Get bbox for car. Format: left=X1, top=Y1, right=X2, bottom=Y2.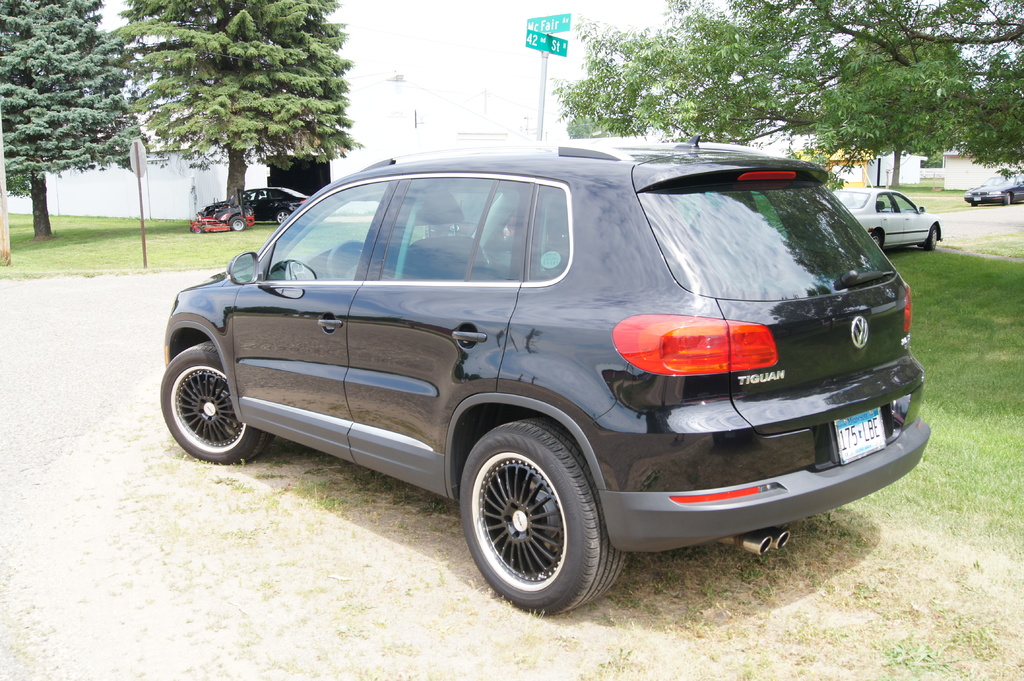
left=961, top=167, right=1023, bottom=201.
